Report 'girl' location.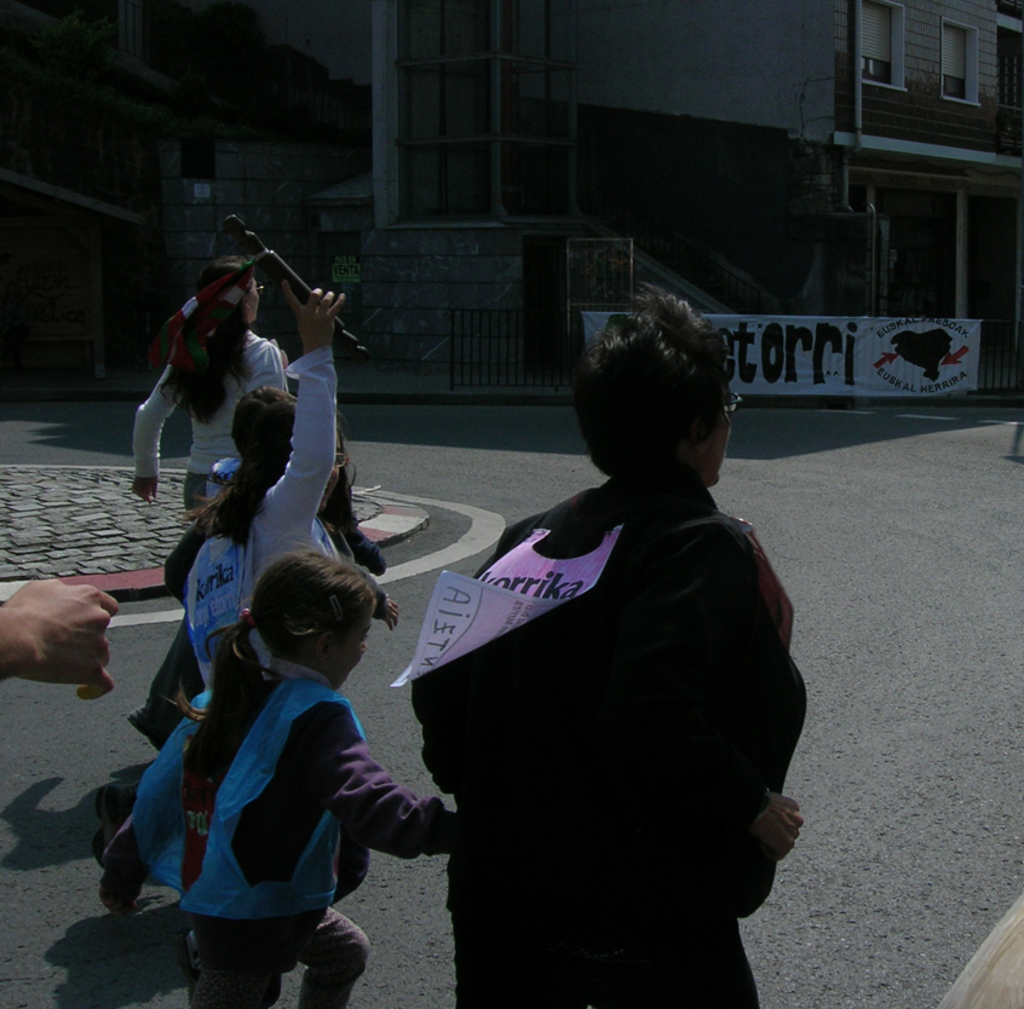
Report: (99, 546, 460, 1008).
